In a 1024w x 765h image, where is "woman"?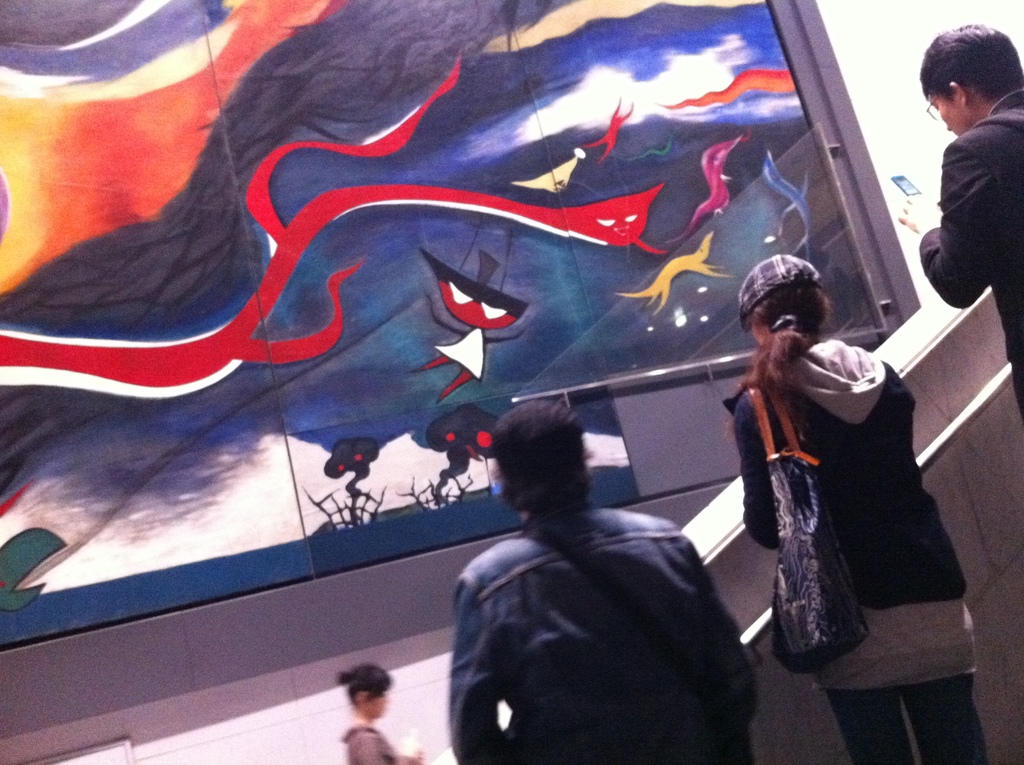
left=715, top=251, right=1000, bottom=764.
